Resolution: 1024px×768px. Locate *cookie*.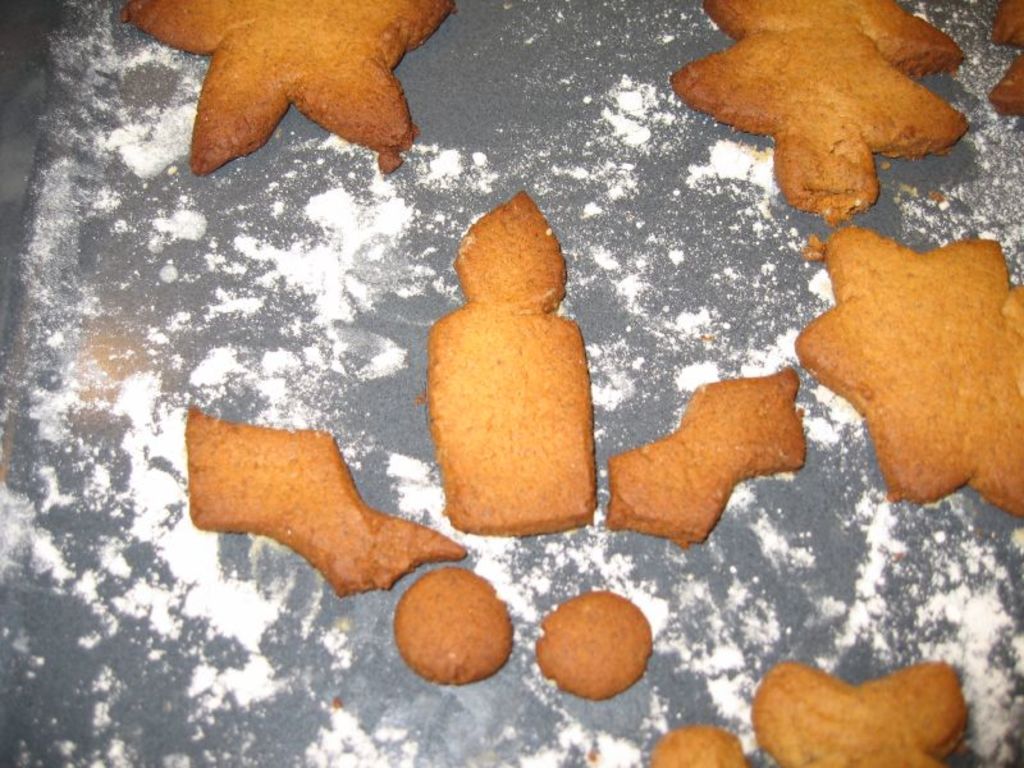
(750, 657, 970, 767).
